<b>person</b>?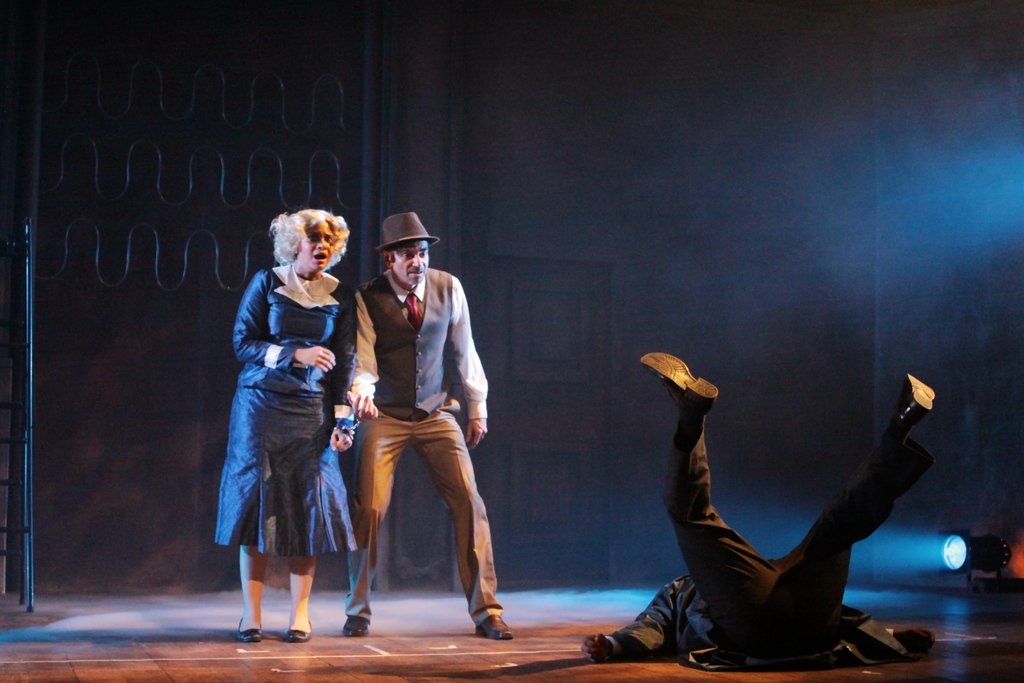
select_region(579, 347, 955, 671)
